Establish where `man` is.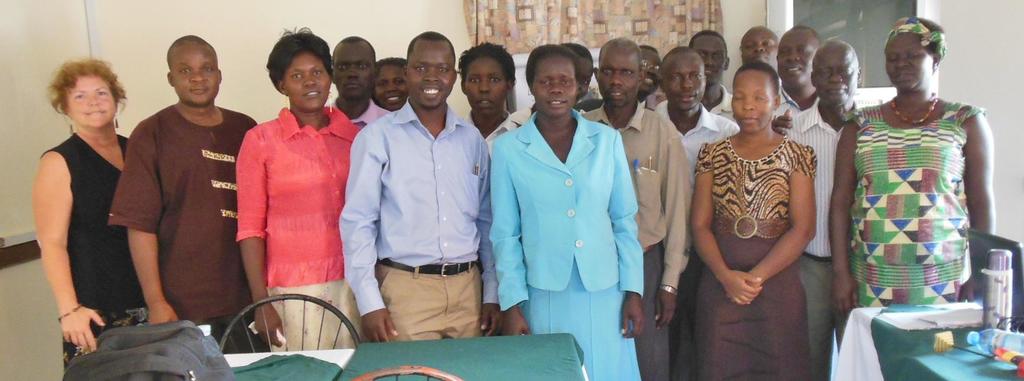
Established at rect(102, 25, 253, 353).
